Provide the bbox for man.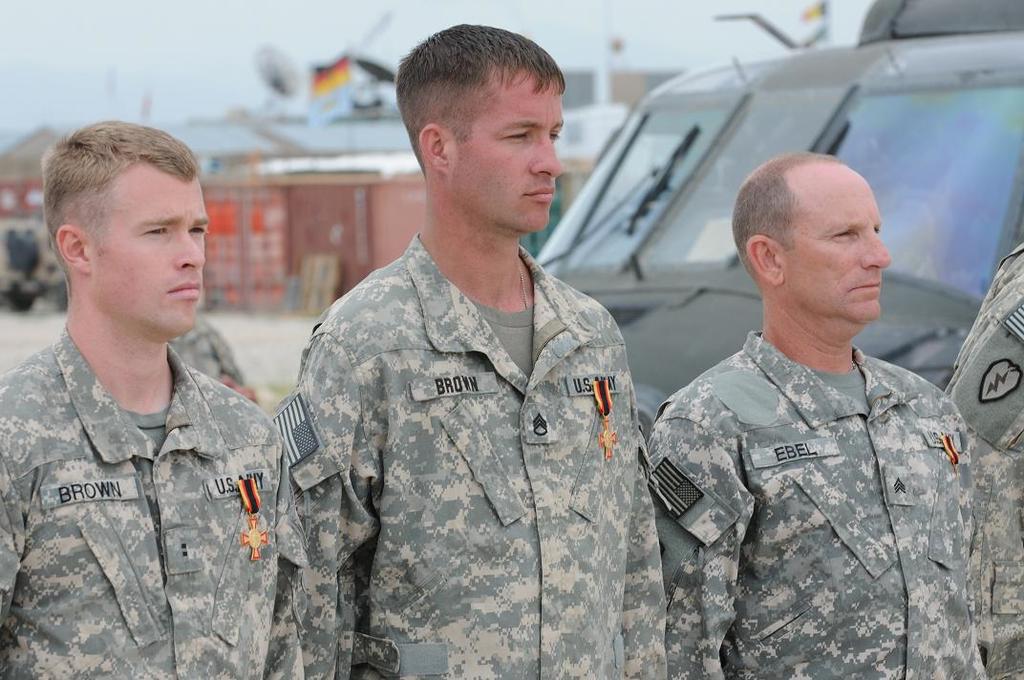
x1=265 y1=25 x2=667 y2=679.
